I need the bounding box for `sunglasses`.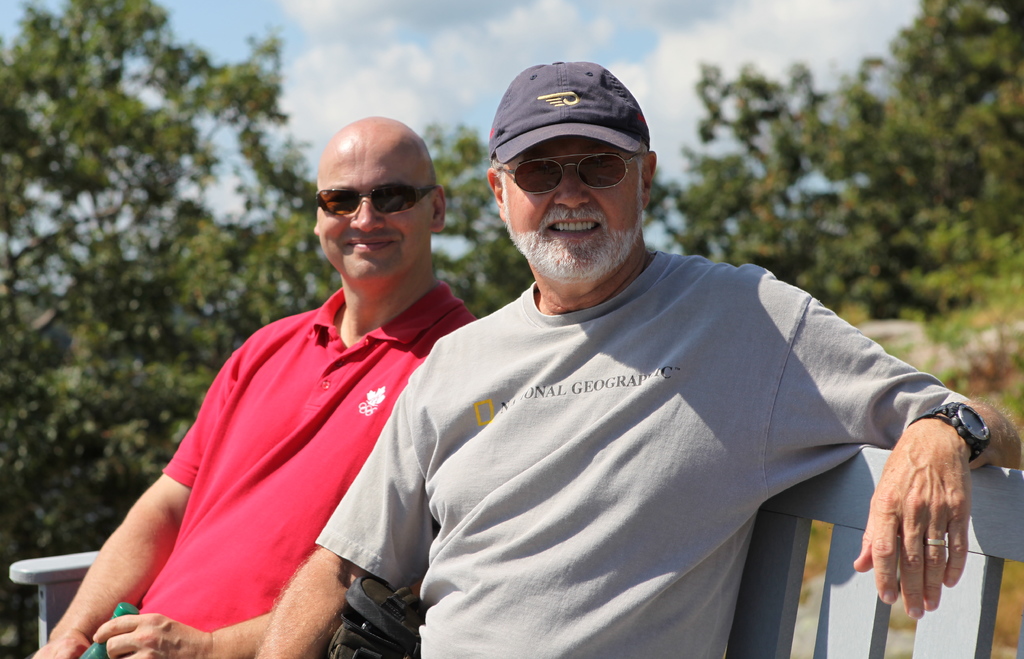
Here it is: 498:142:640:193.
